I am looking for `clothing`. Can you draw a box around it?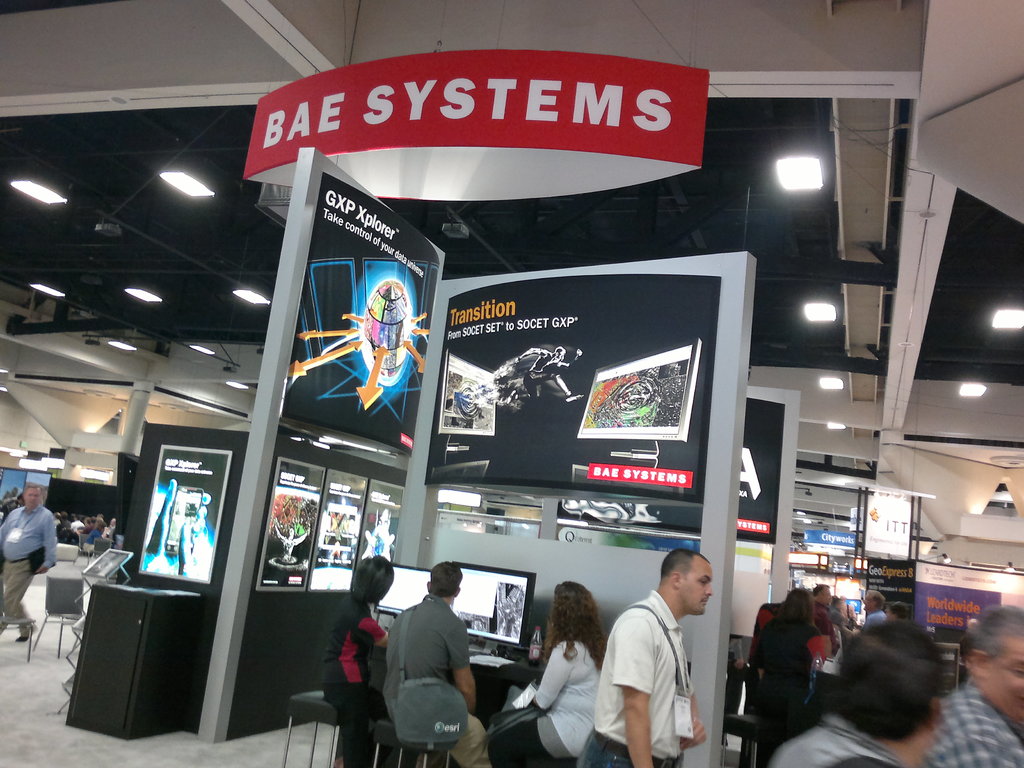
Sure, the bounding box is 488/637/600/767.
